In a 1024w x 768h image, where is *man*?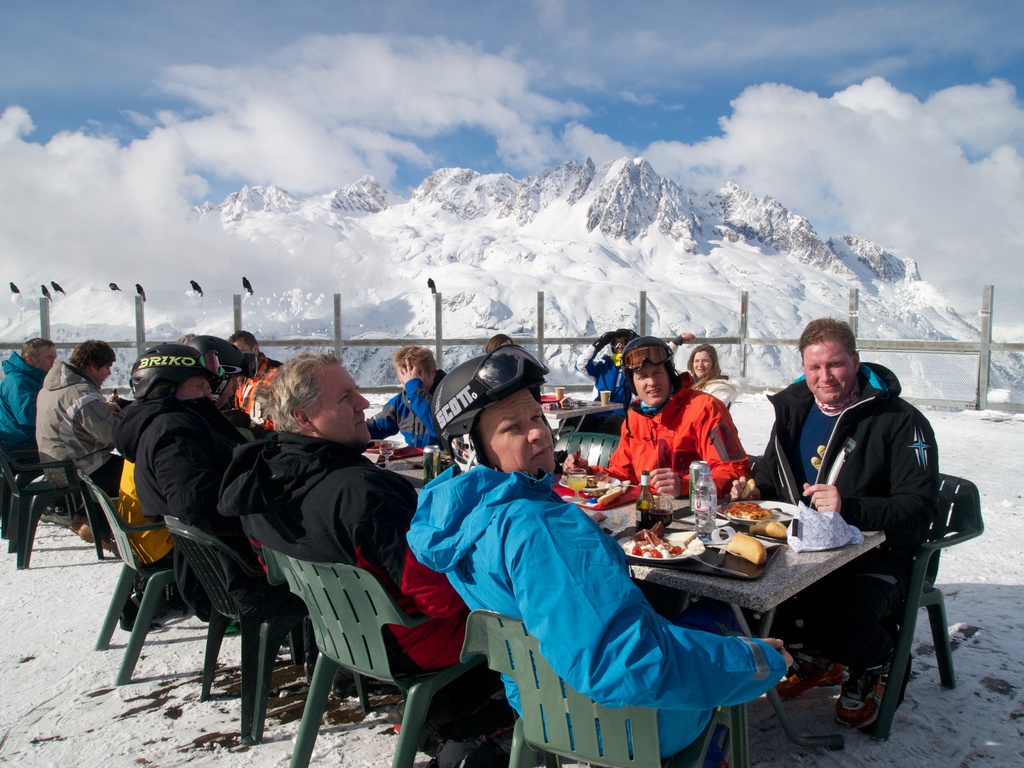
<region>726, 317, 945, 732</region>.
